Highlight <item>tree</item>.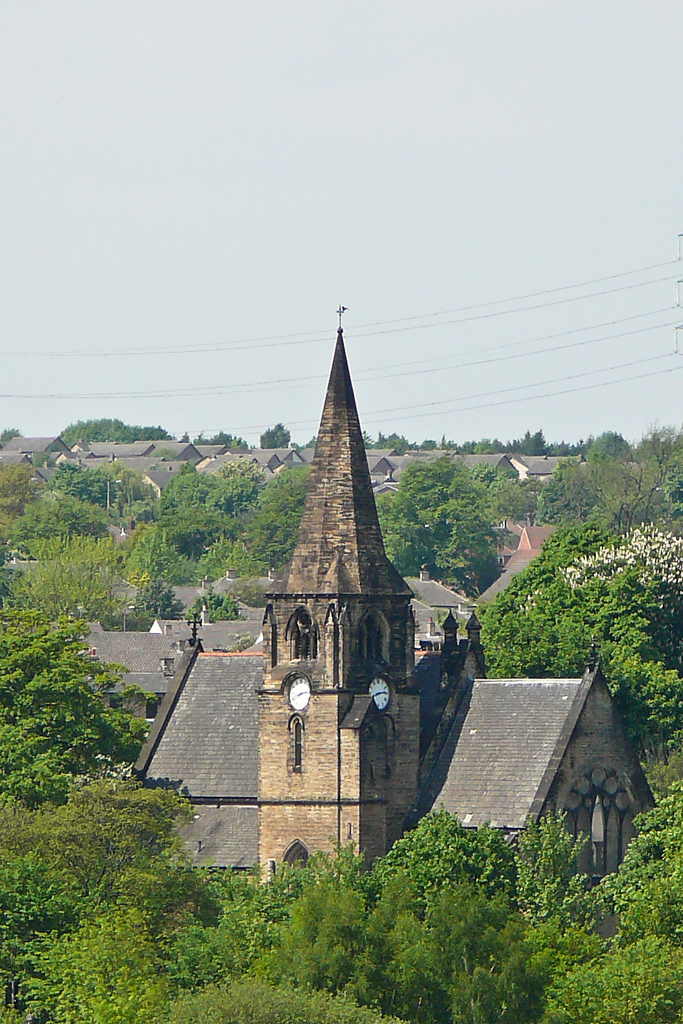
Highlighted region: bbox=(128, 578, 190, 627).
